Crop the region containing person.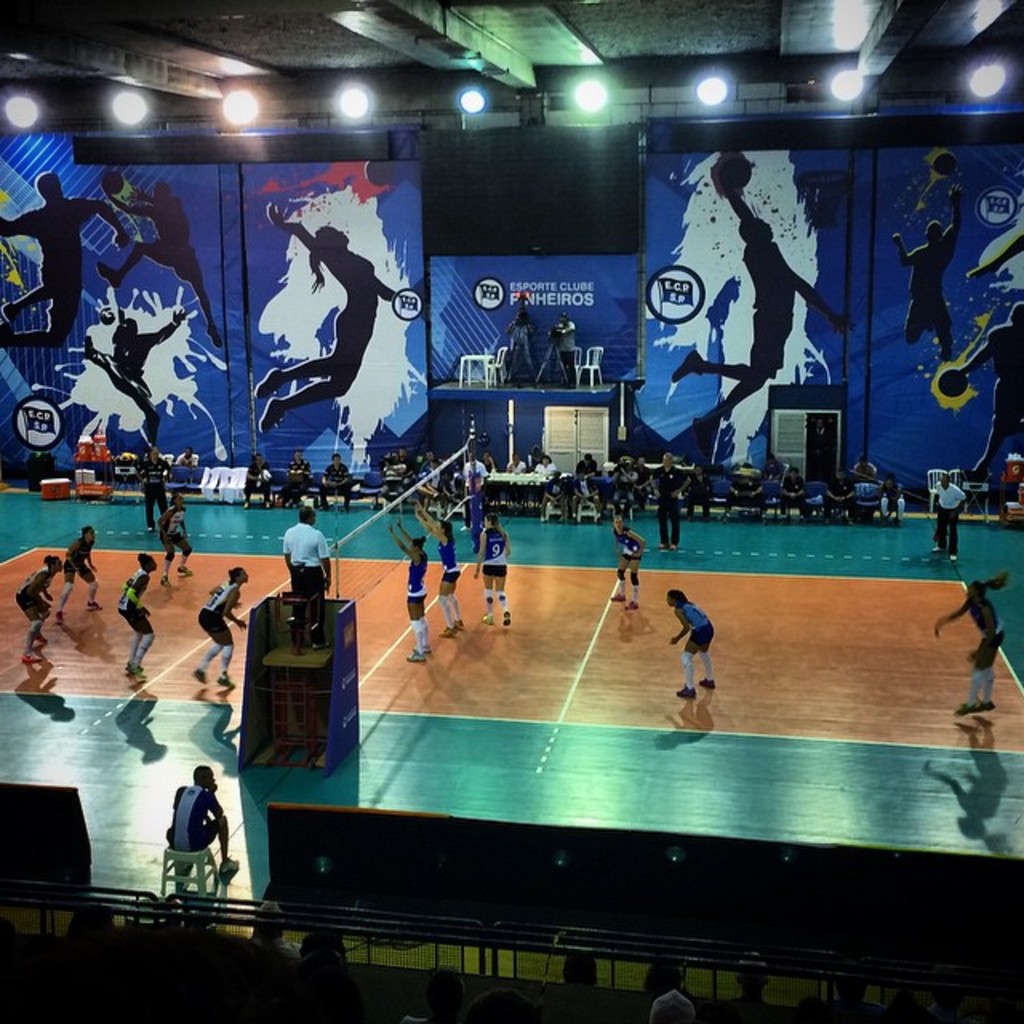
Crop region: BBox(162, 760, 235, 858).
